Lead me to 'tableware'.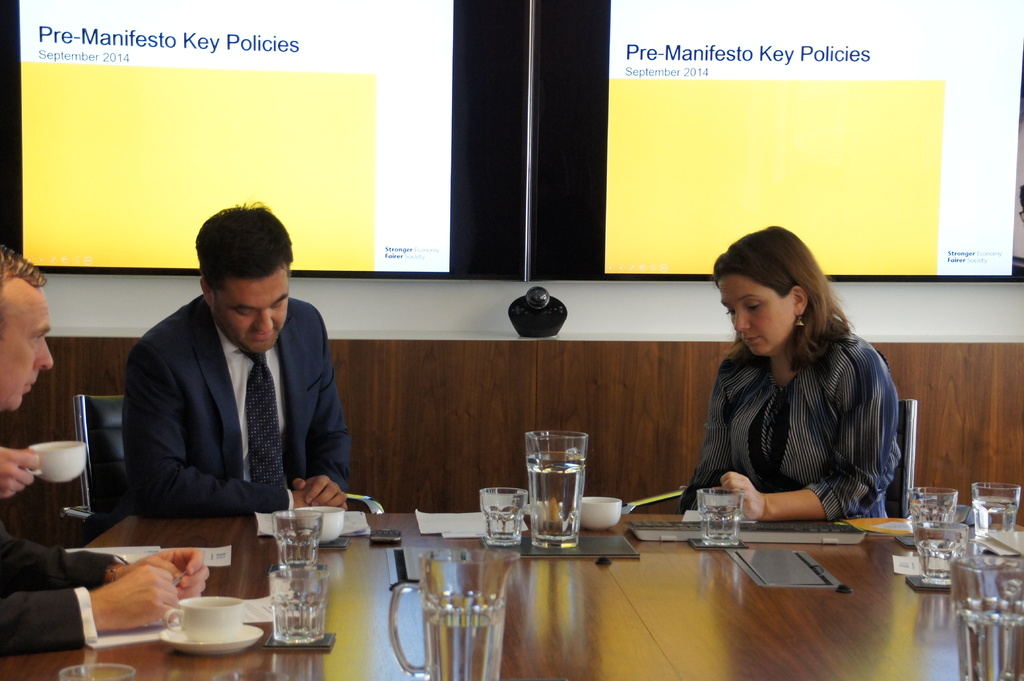
Lead to x1=157, y1=621, x2=263, y2=657.
